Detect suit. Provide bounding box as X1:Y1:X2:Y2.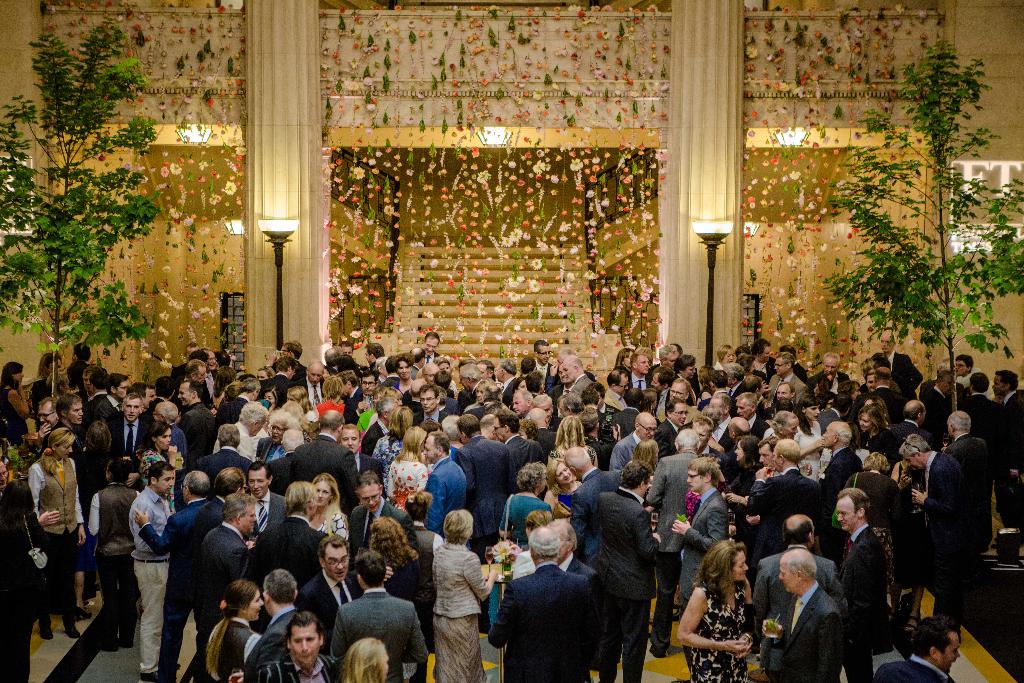
450:432:521:551.
